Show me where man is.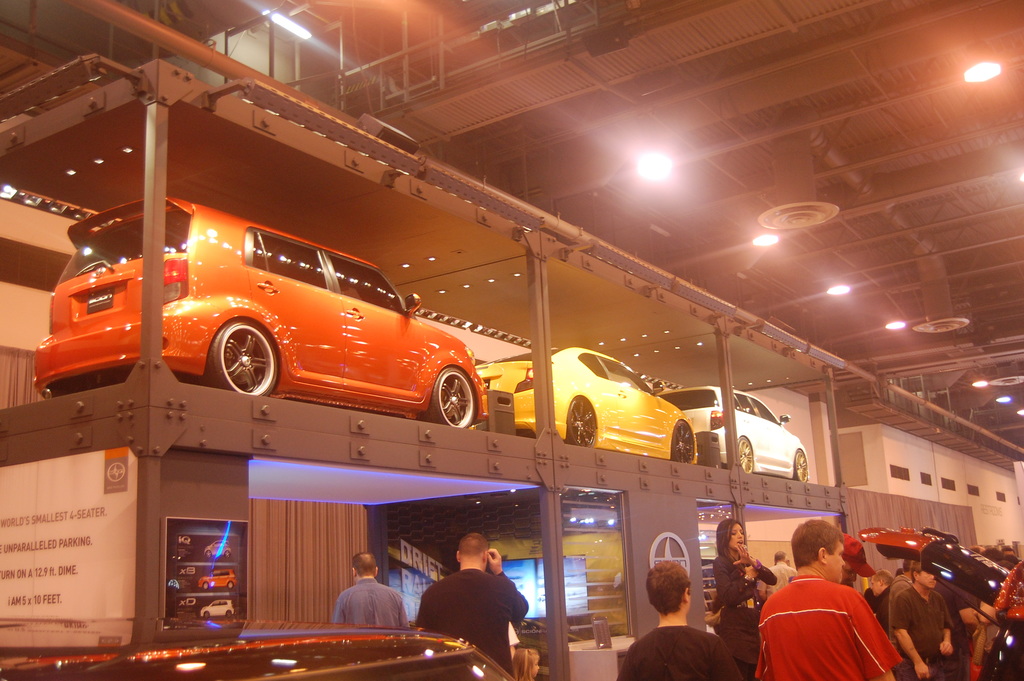
man is at BBox(895, 559, 955, 680).
